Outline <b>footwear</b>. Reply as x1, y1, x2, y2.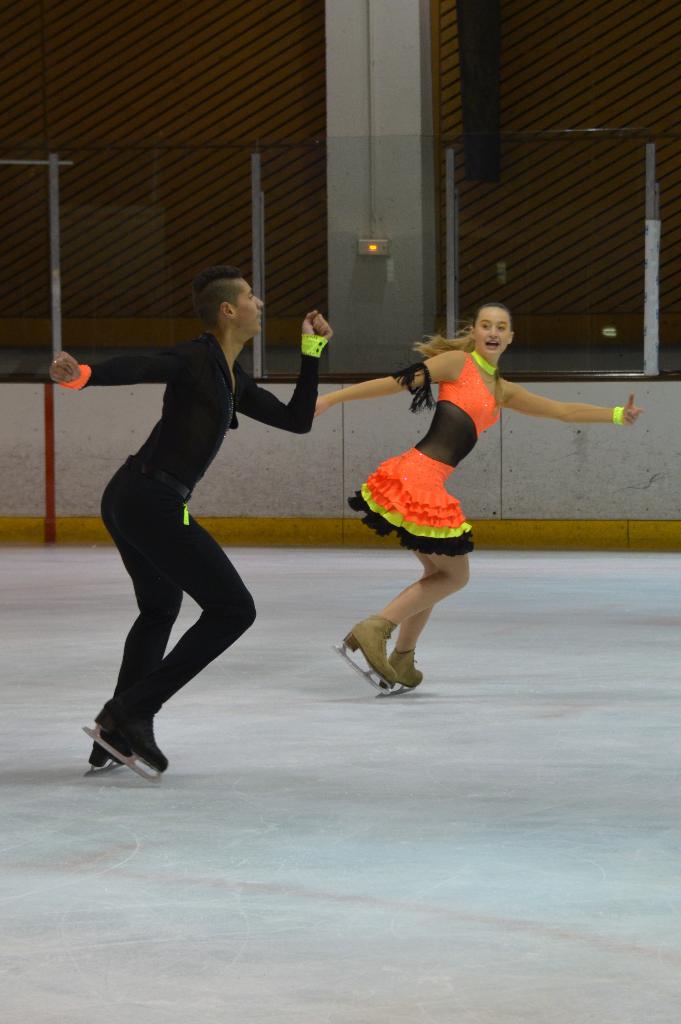
85, 744, 134, 774.
